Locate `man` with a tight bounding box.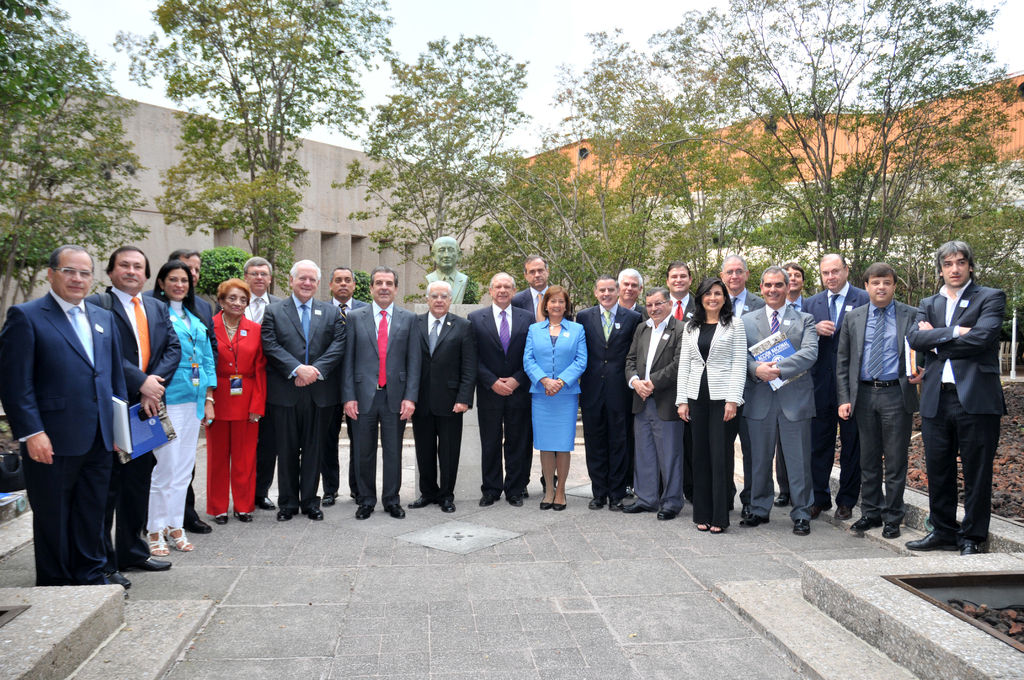
region(618, 270, 649, 501).
